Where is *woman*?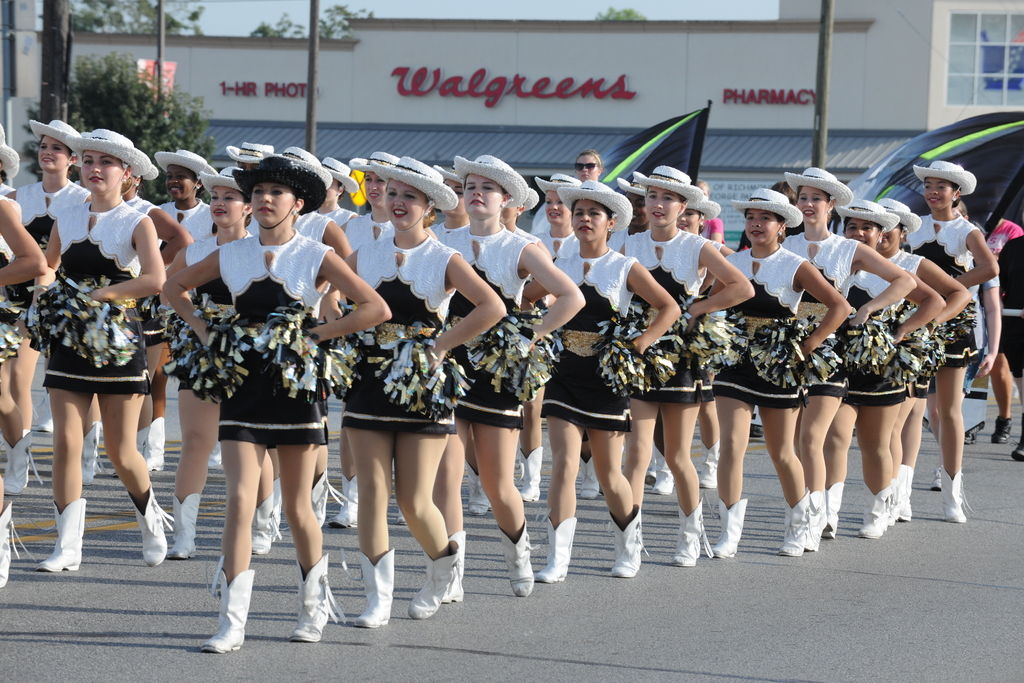
select_region(428, 161, 481, 511).
